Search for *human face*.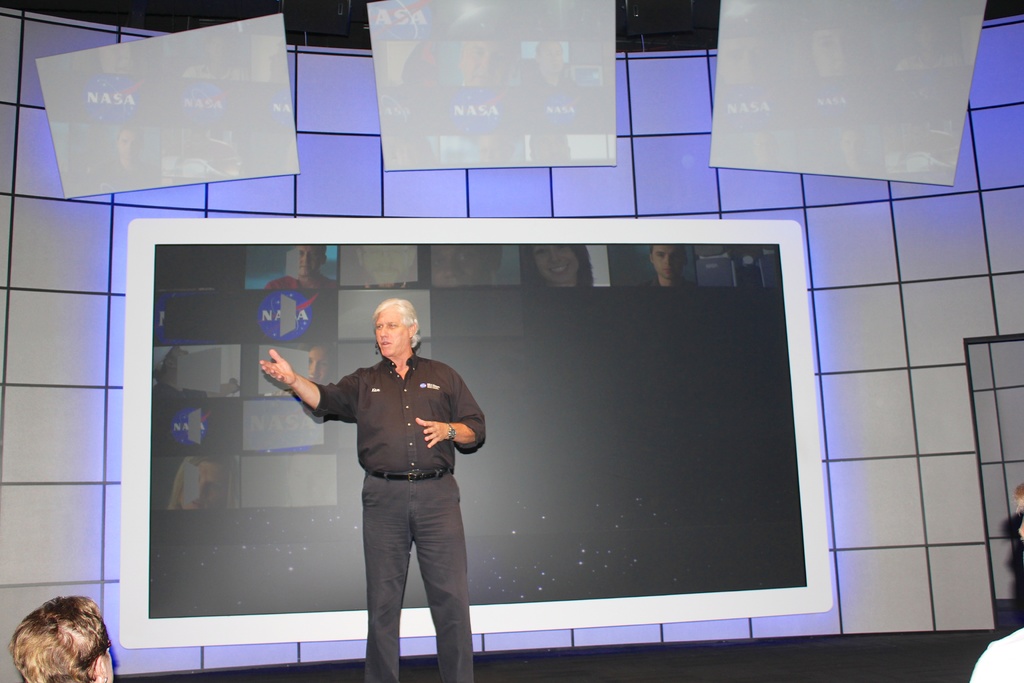
Found at [540,245,580,286].
